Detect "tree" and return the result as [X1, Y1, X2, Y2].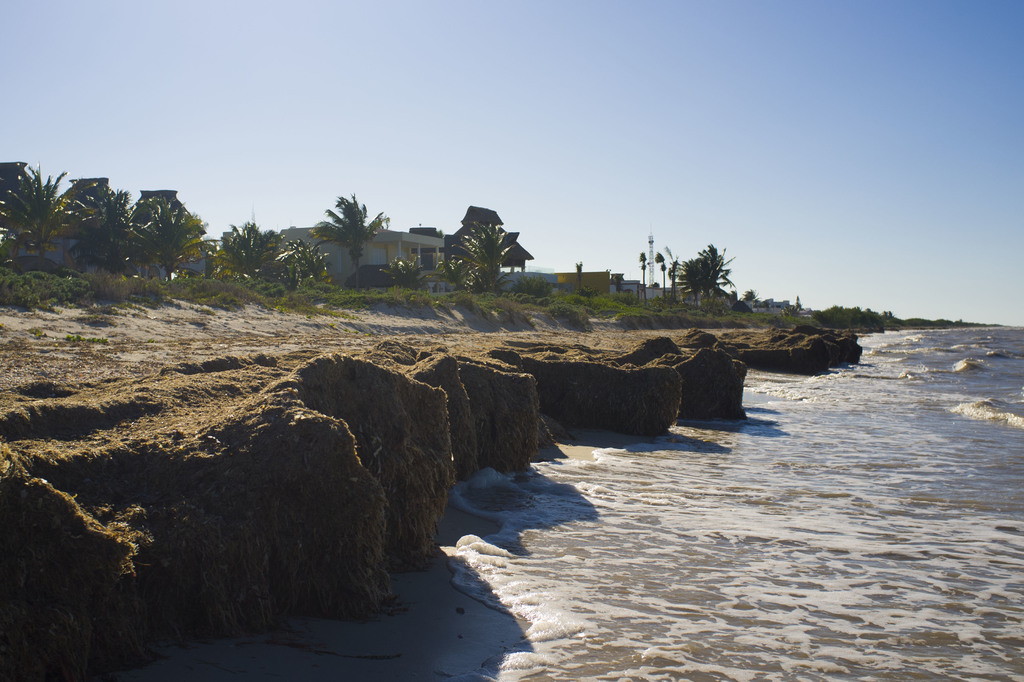
[637, 248, 647, 306].
